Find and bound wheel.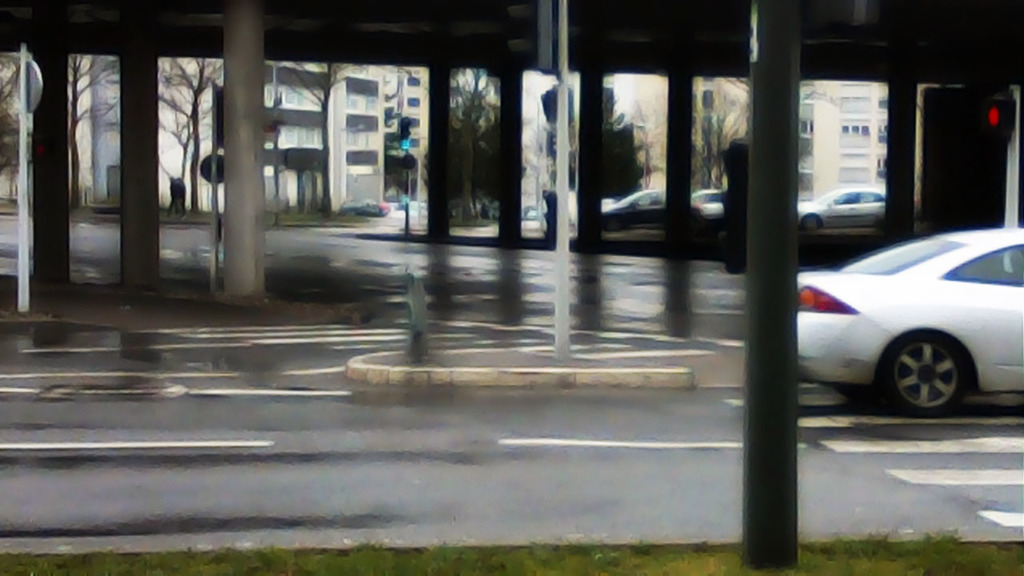
Bound: x1=891, y1=328, x2=978, y2=407.
